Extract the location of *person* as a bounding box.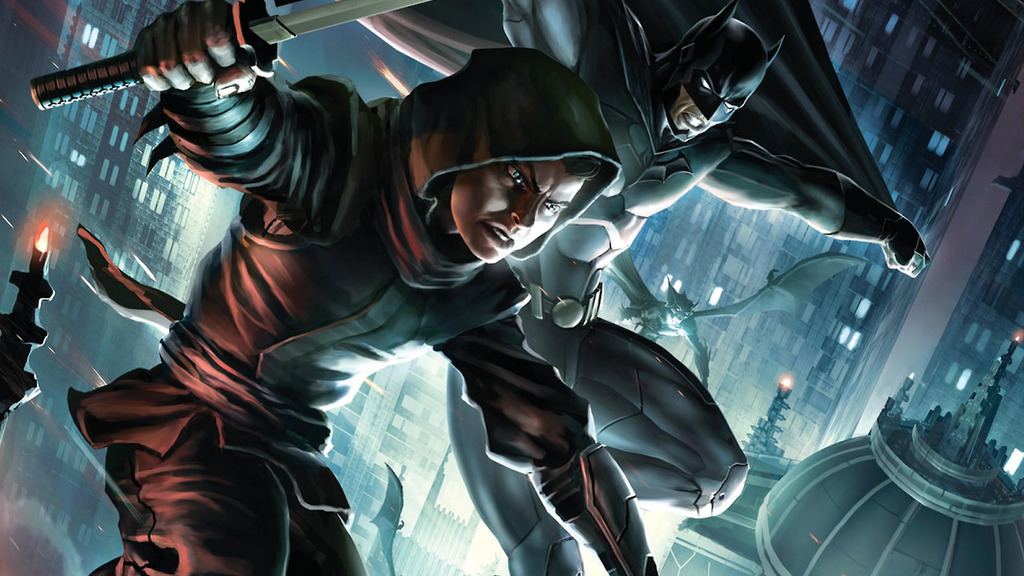
368, 0, 923, 573.
